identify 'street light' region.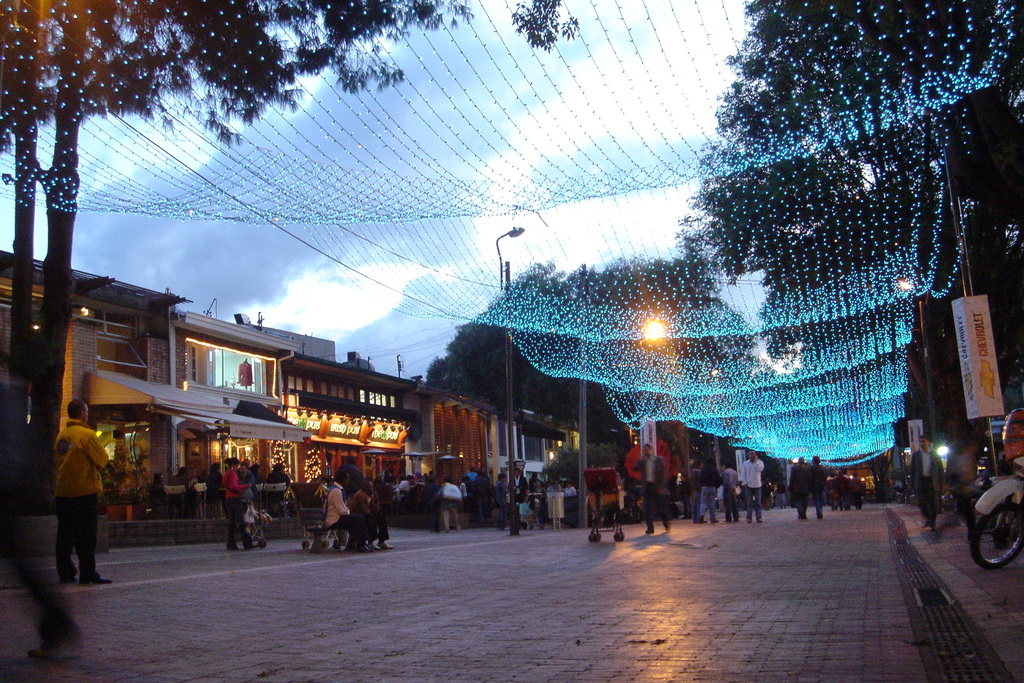
Region: (left=506, top=225, right=523, bottom=532).
